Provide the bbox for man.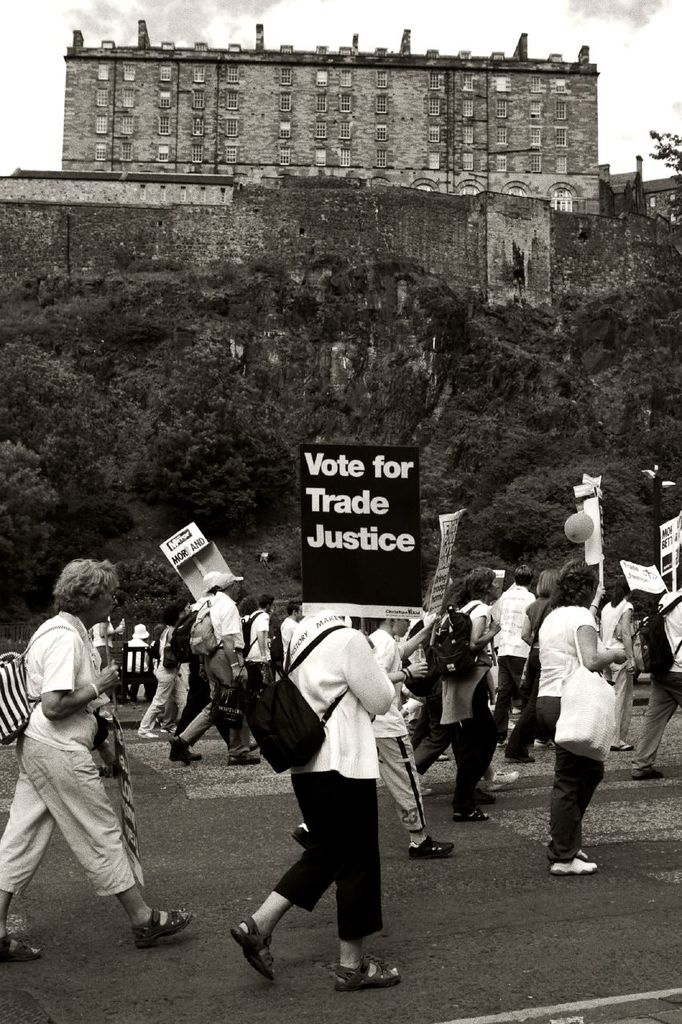
0, 560, 194, 960.
